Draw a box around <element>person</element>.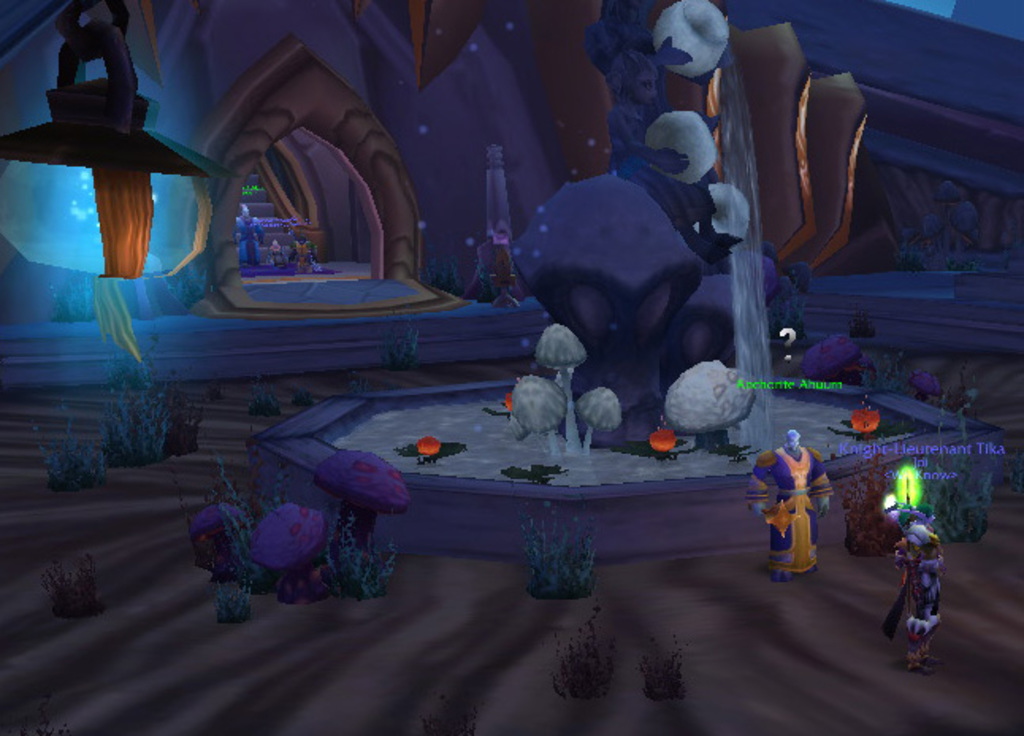
bbox=(747, 420, 839, 577).
